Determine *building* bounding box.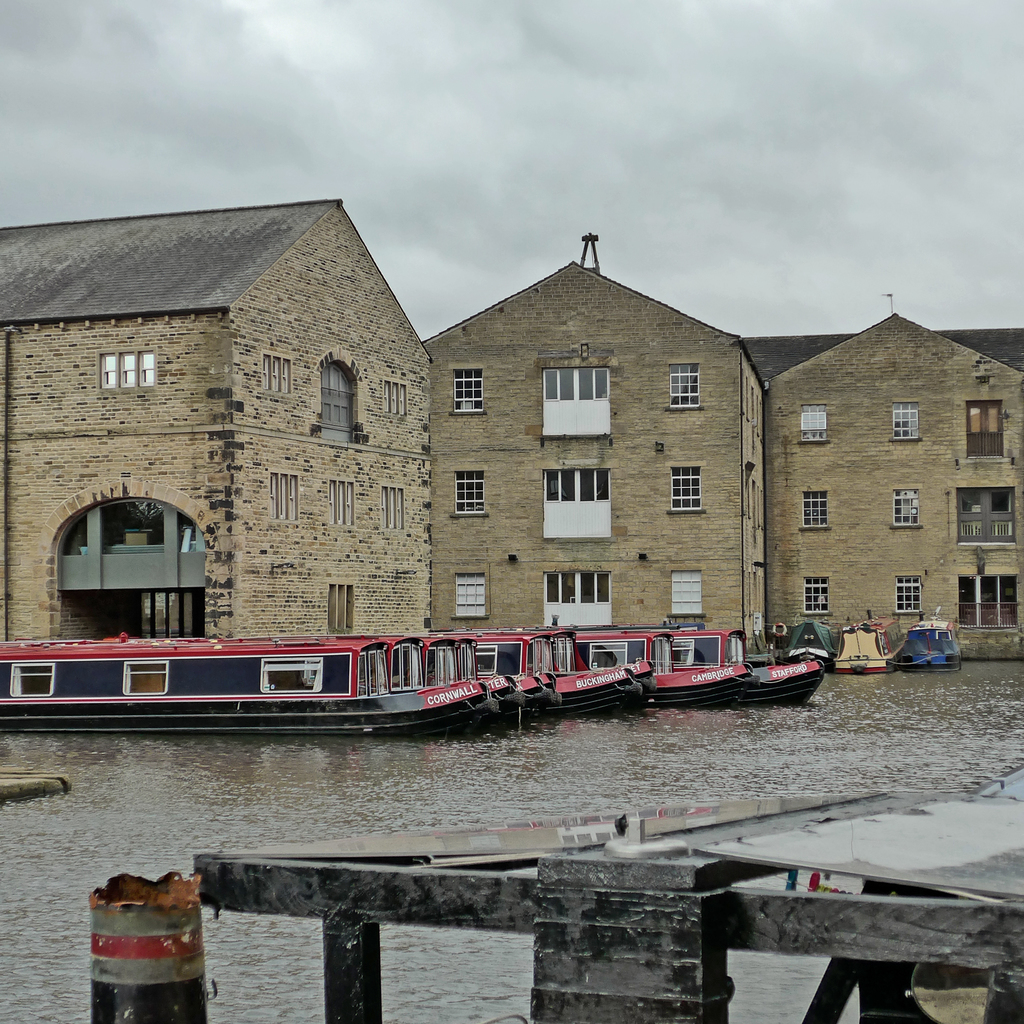
Determined: <region>768, 283, 1023, 652</region>.
